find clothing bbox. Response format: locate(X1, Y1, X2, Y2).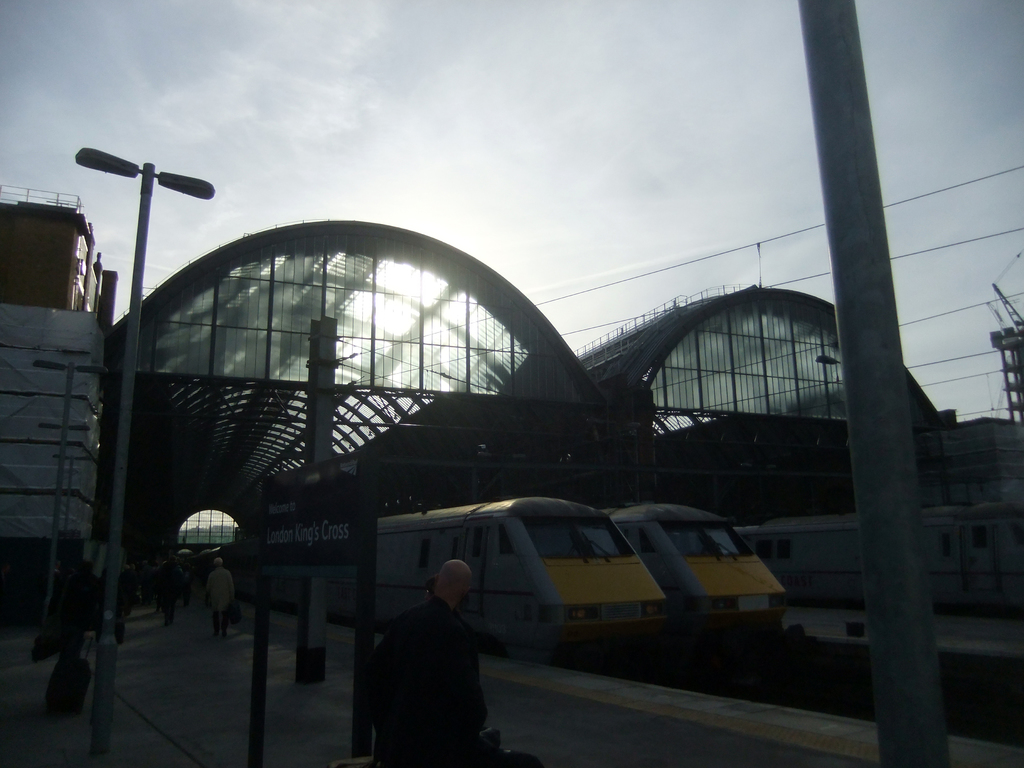
locate(353, 579, 500, 751).
